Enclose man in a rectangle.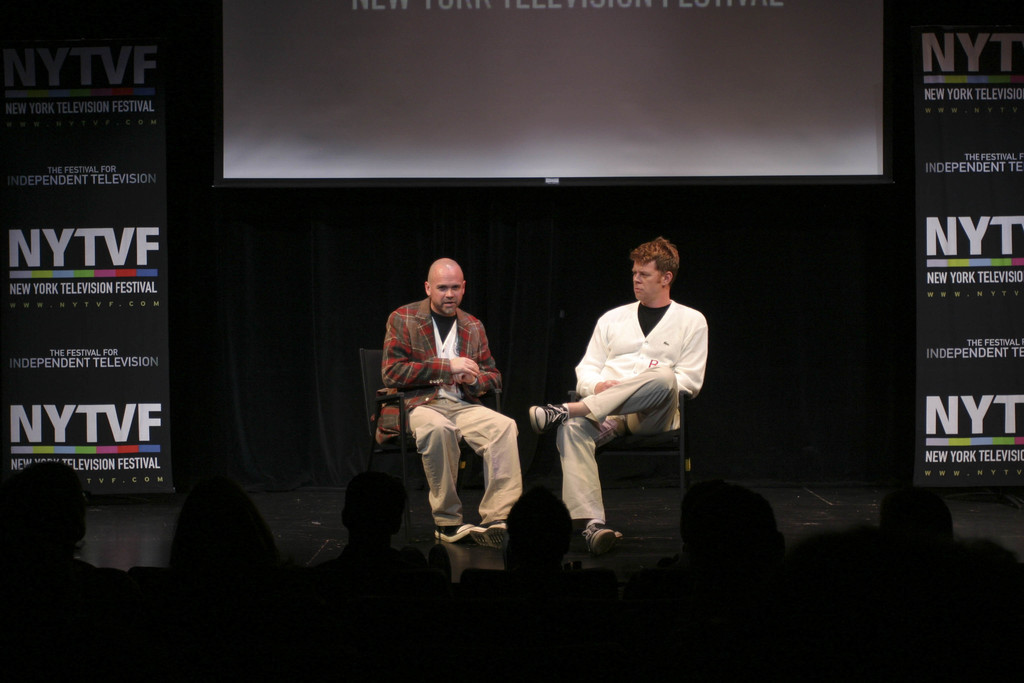
bbox(376, 262, 527, 564).
